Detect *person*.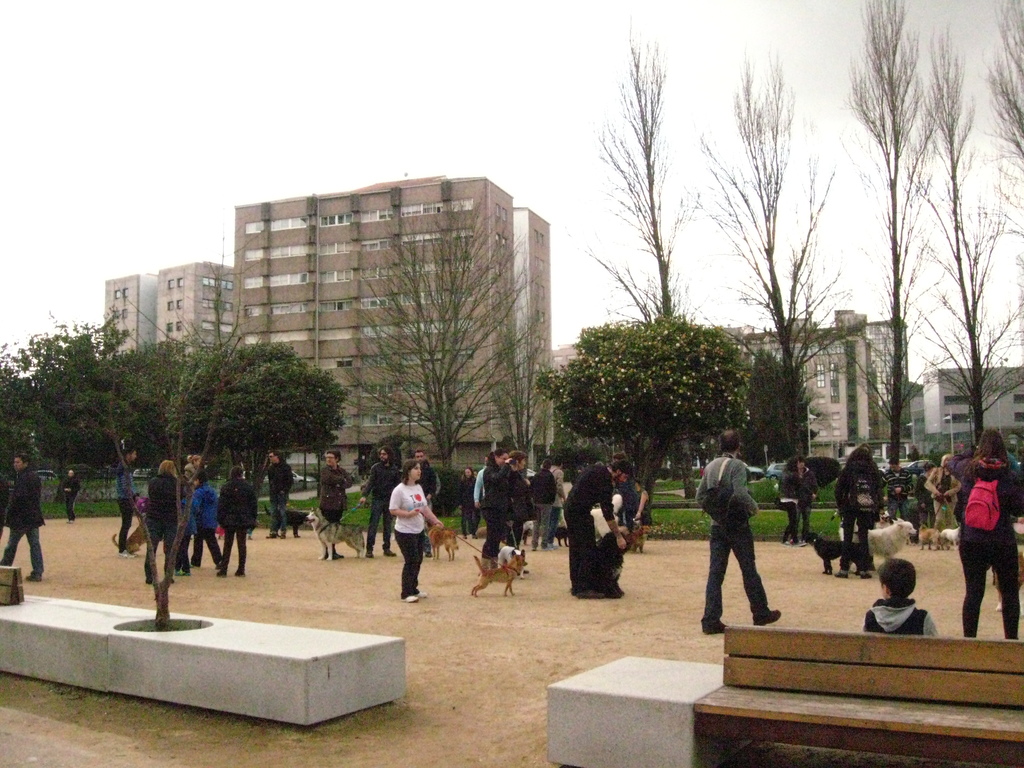
Detected at BBox(778, 462, 810, 550).
